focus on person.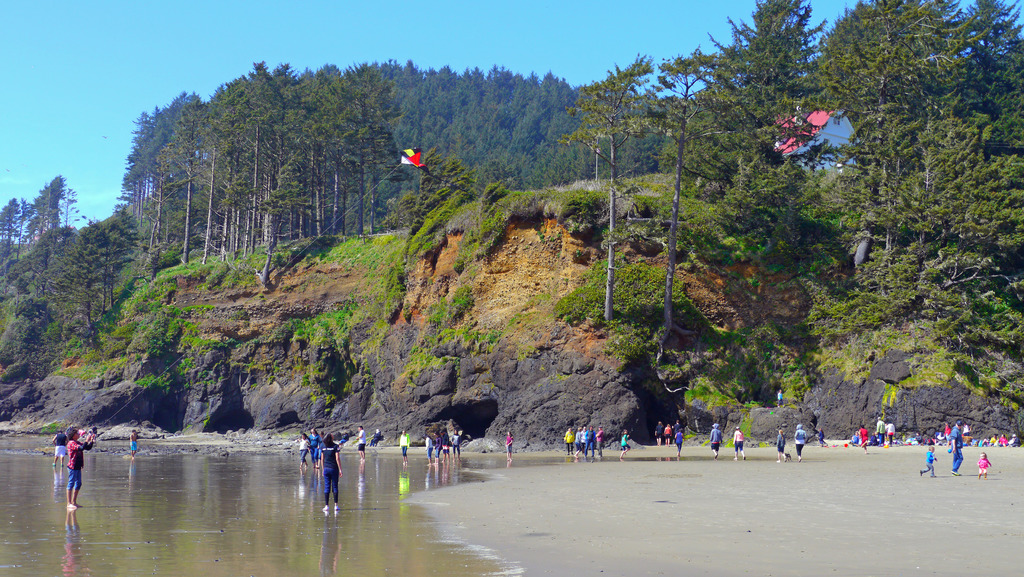
Focused at pyautogui.locateOnScreen(818, 427, 827, 448).
